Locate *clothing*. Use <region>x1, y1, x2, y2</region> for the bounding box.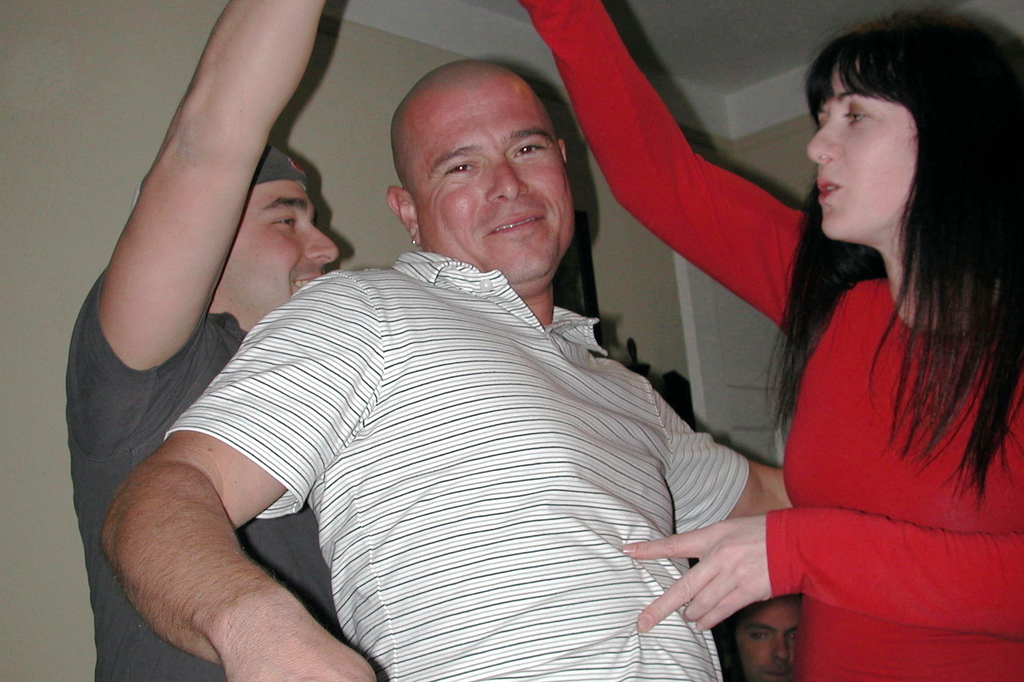
<region>54, 265, 343, 681</region>.
